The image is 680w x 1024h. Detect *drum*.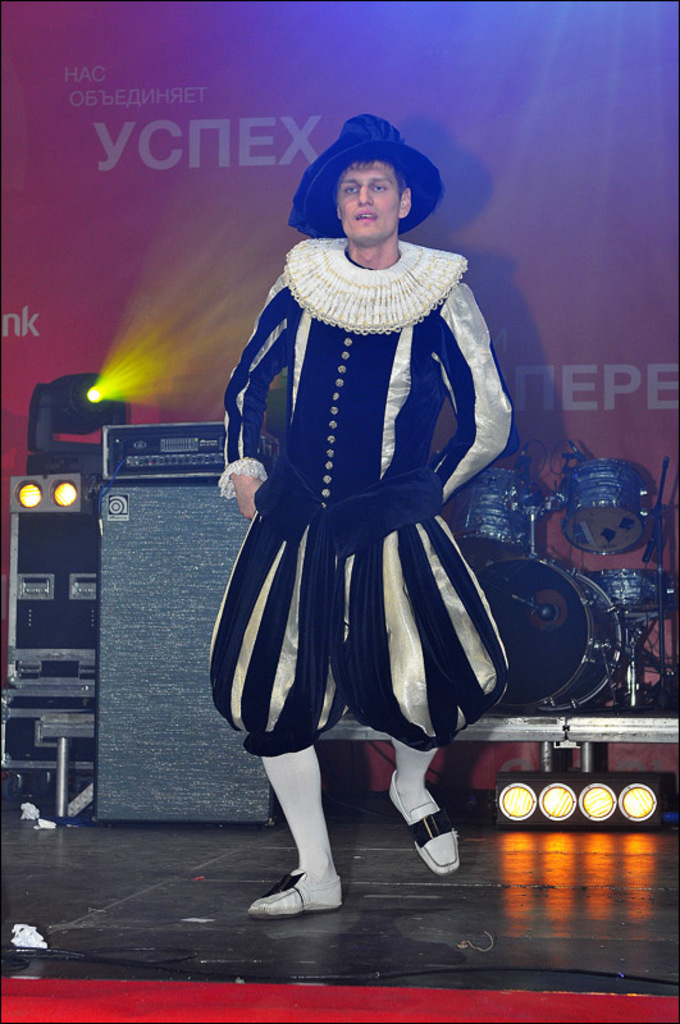
Detection: locate(448, 467, 543, 553).
